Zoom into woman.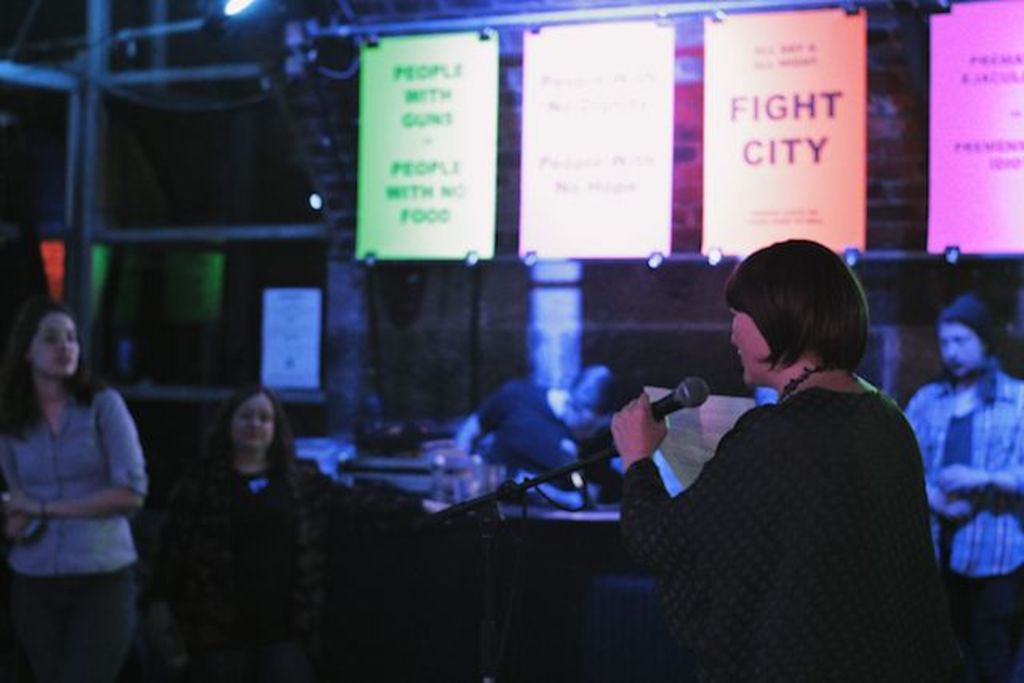
Zoom target: (x1=904, y1=277, x2=1022, y2=681).
